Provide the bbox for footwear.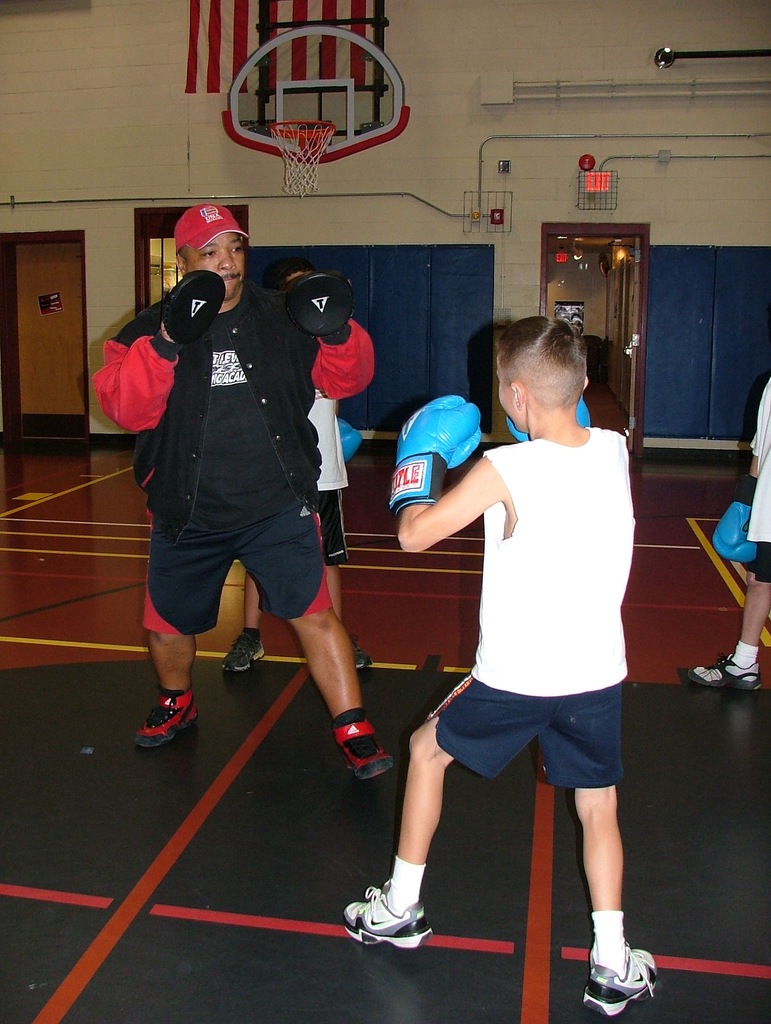
region(352, 870, 439, 955).
